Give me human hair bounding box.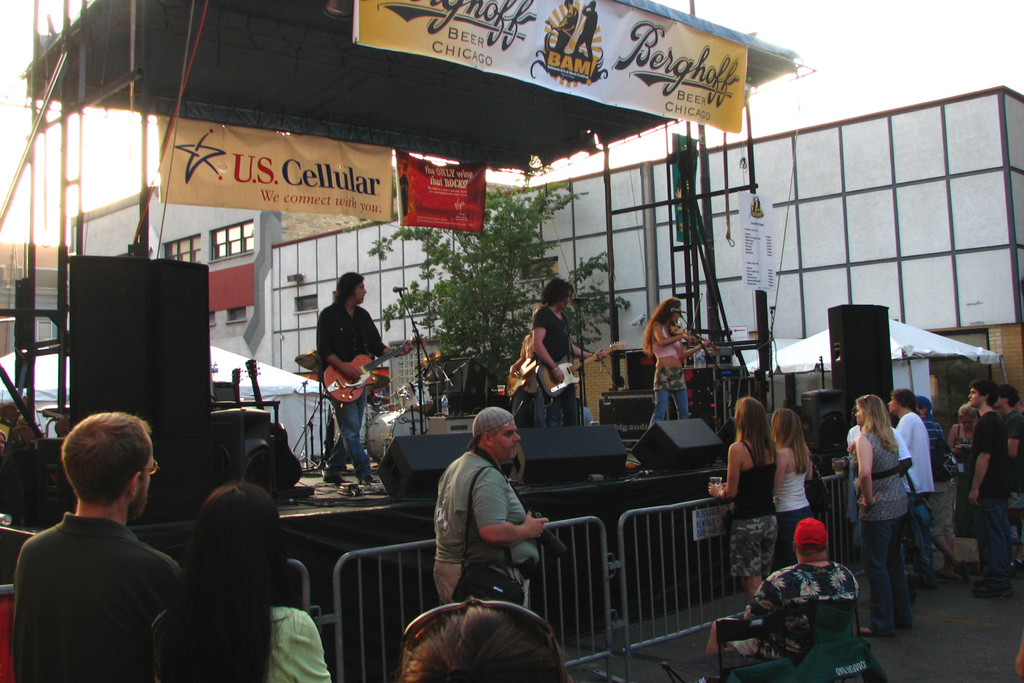
bbox=[765, 409, 813, 471].
